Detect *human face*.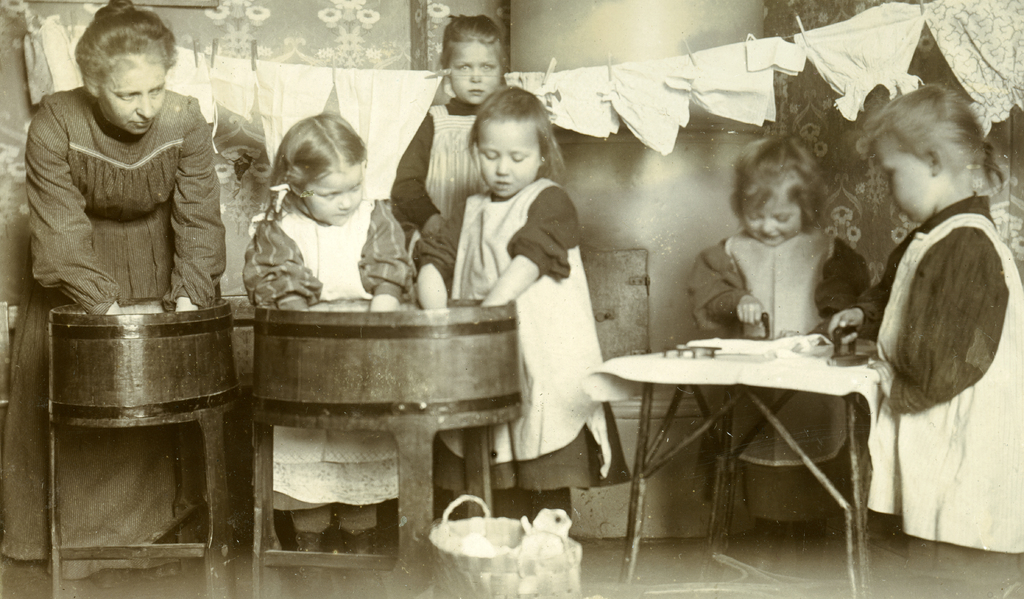
Detected at (x1=872, y1=139, x2=932, y2=219).
